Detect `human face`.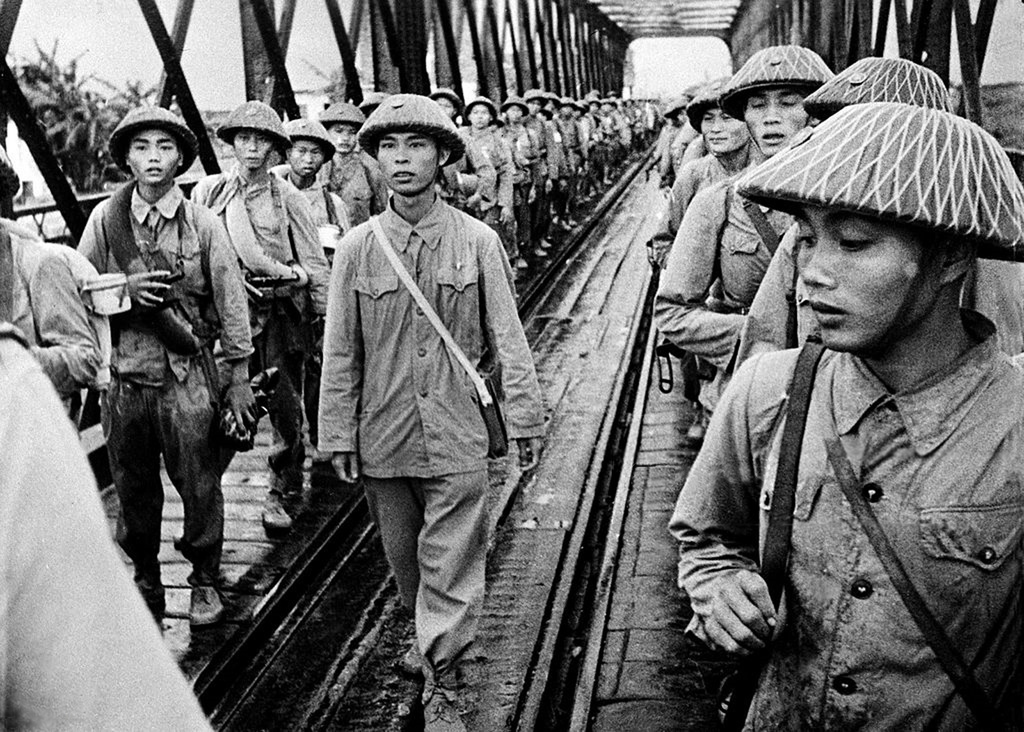
Detected at pyautogui.locateOnScreen(227, 125, 280, 166).
